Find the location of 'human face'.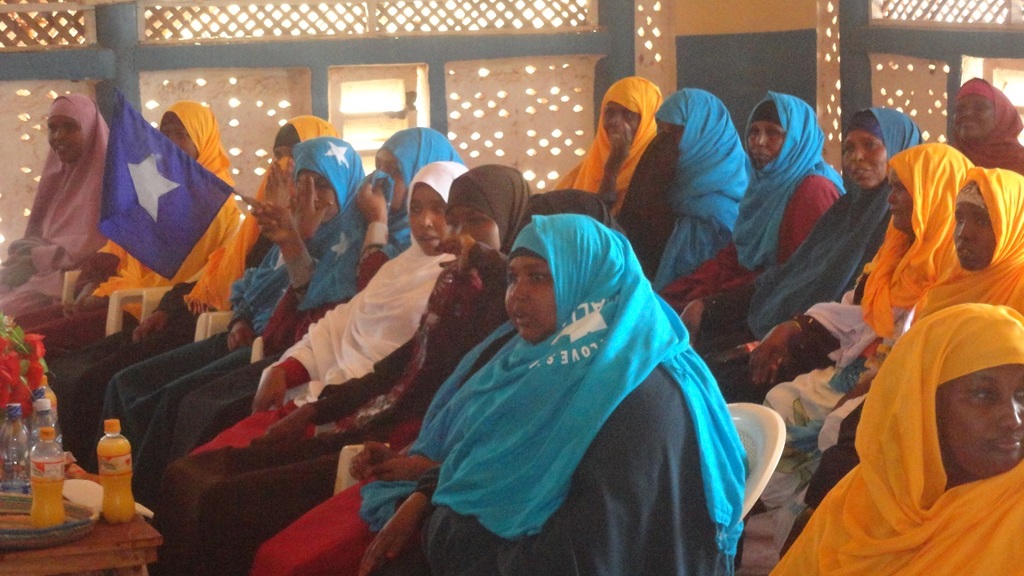
Location: detection(47, 117, 85, 162).
